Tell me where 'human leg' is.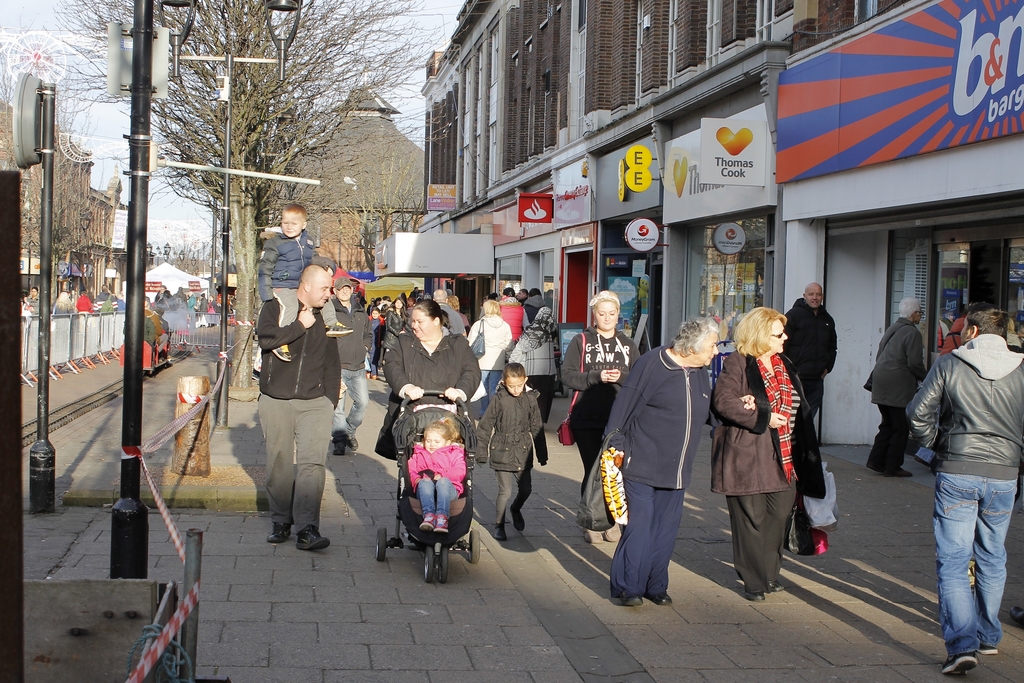
'human leg' is at rect(736, 474, 791, 591).
